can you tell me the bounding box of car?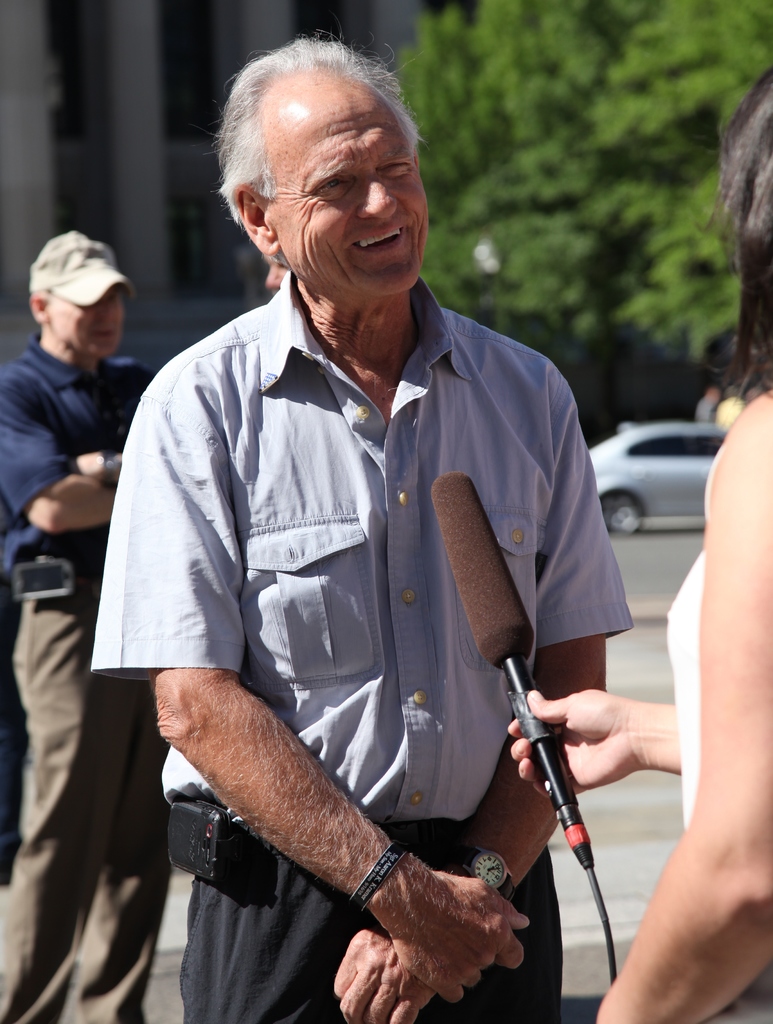
bbox=[587, 412, 733, 536].
